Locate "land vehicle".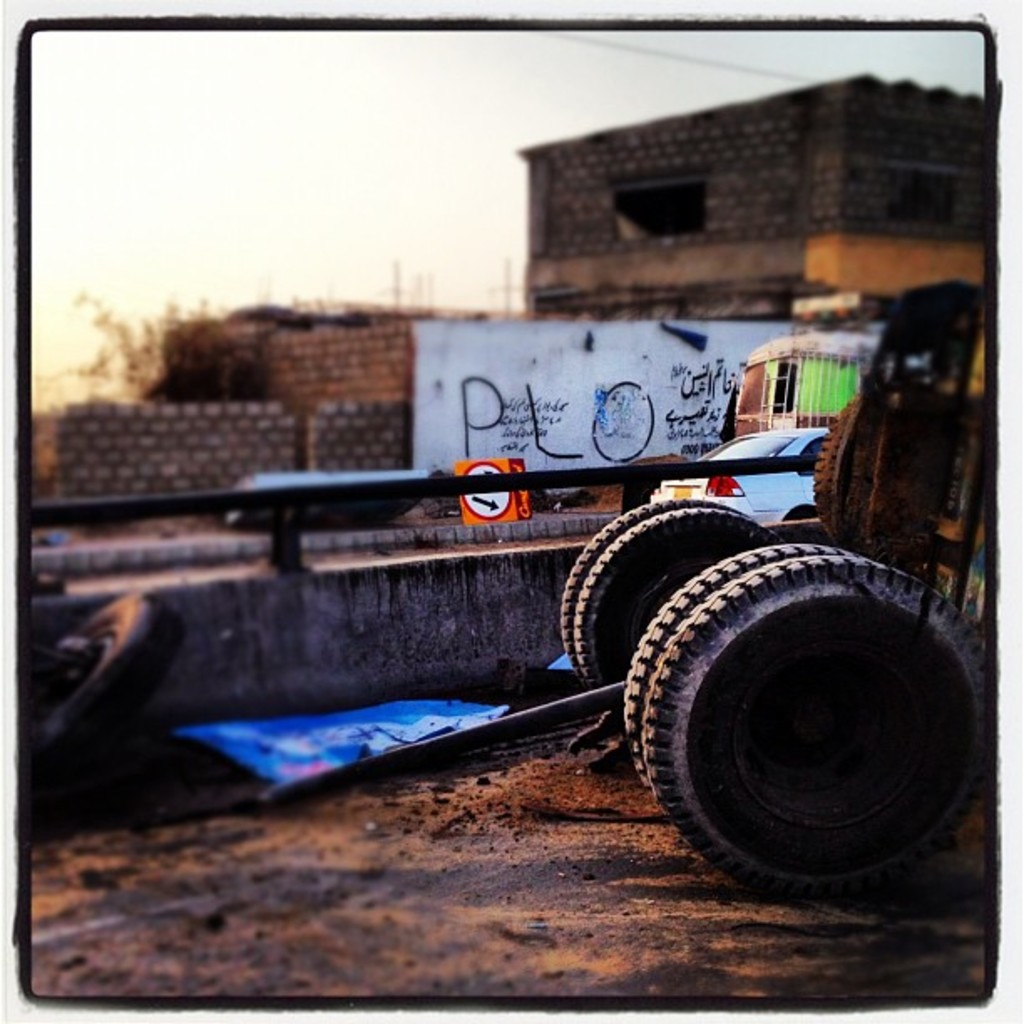
Bounding box: <box>115,192,980,924</box>.
